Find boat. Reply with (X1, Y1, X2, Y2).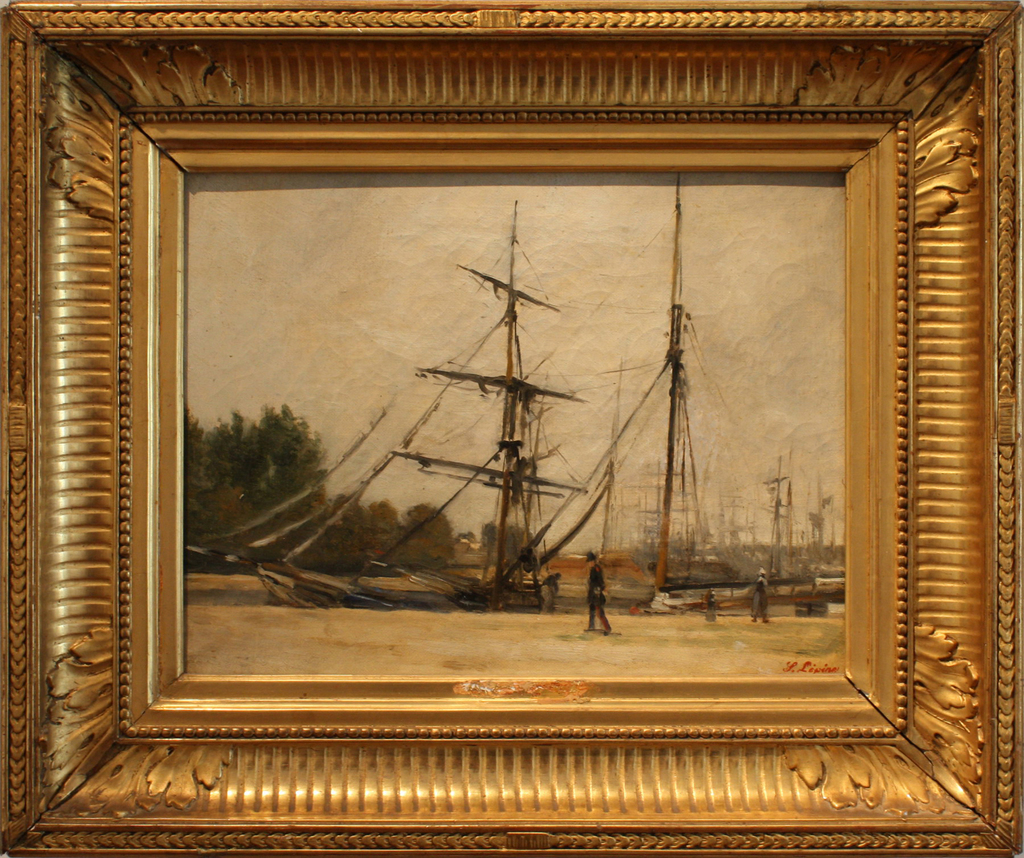
(629, 184, 753, 608).
